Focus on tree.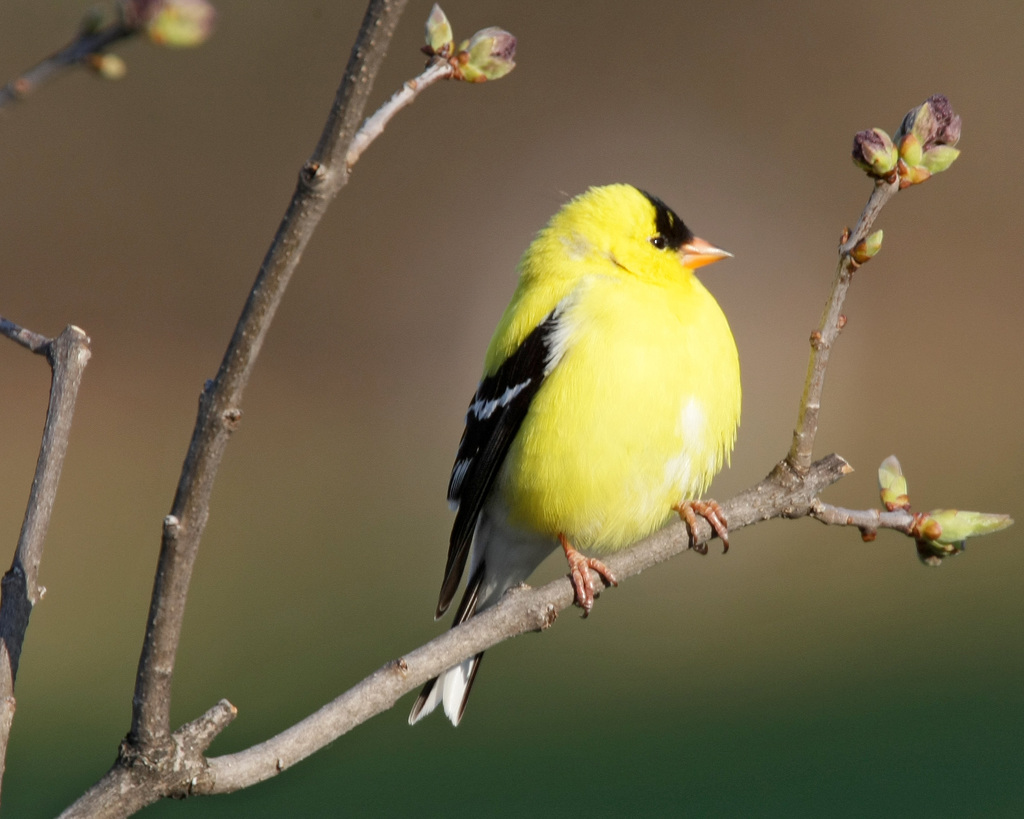
Focused at BBox(0, 0, 1018, 818).
